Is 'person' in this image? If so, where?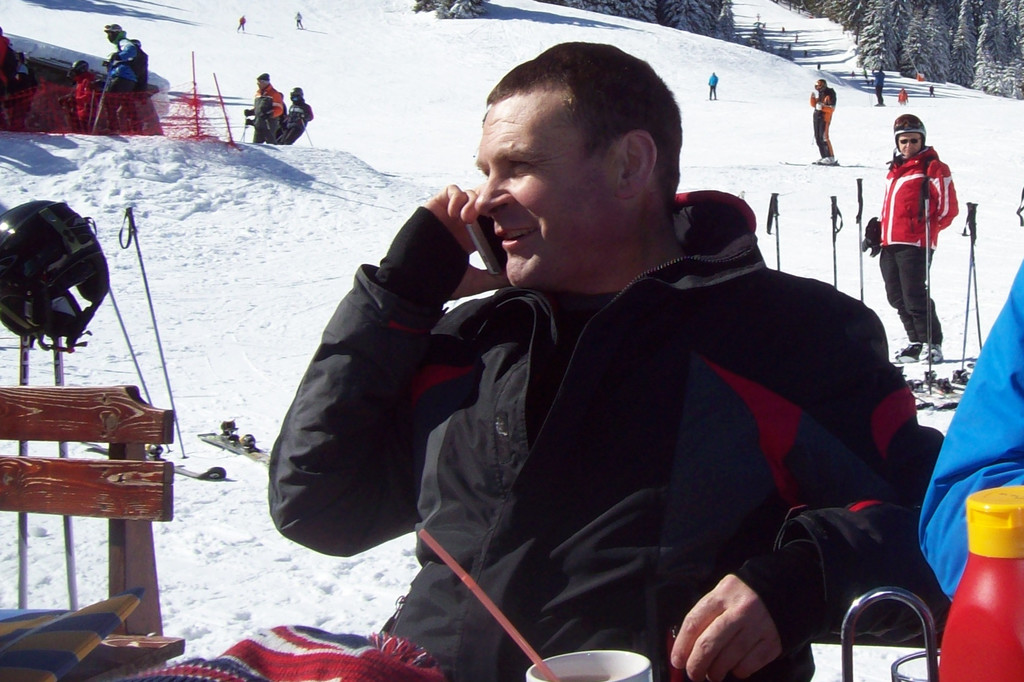
Yes, at <box>269,35,948,681</box>.
